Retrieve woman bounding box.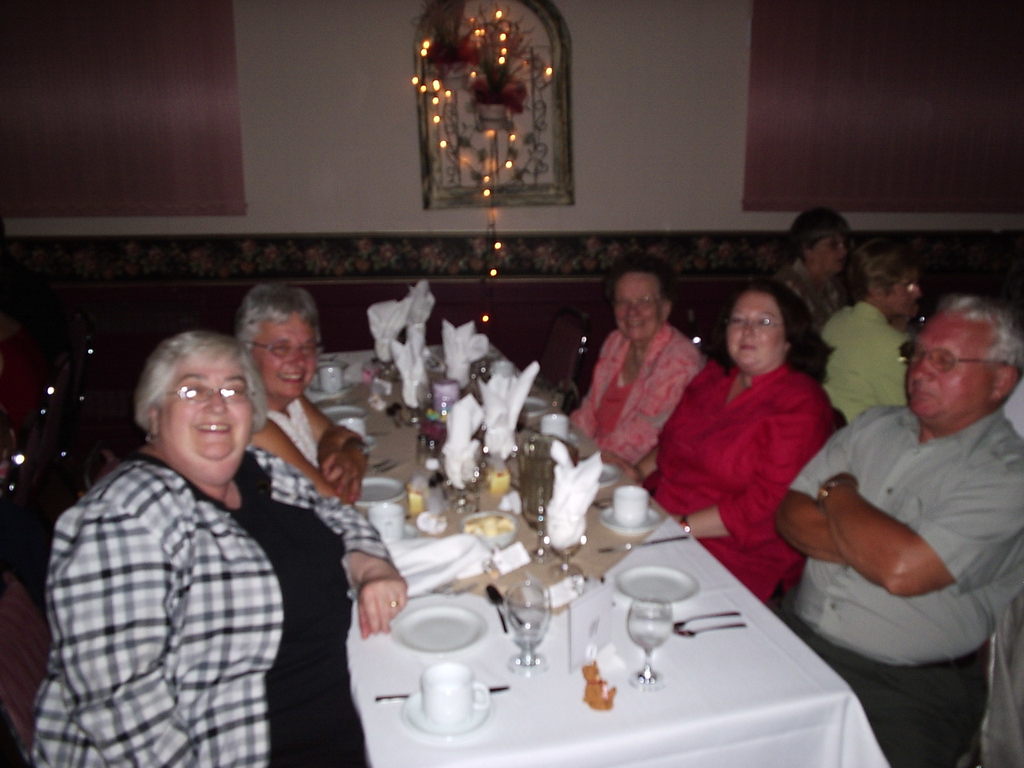
Bounding box: pyautogui.locateOnScreen(662, 273, 853, 600).
